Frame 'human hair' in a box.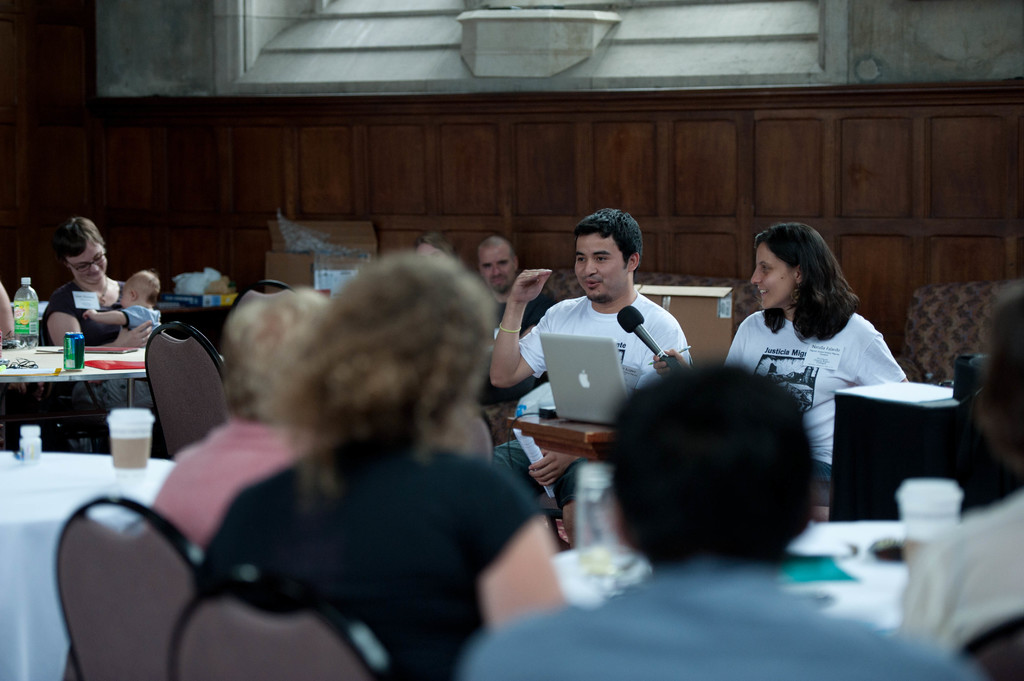
locate(973, 287, 1023, 465).
